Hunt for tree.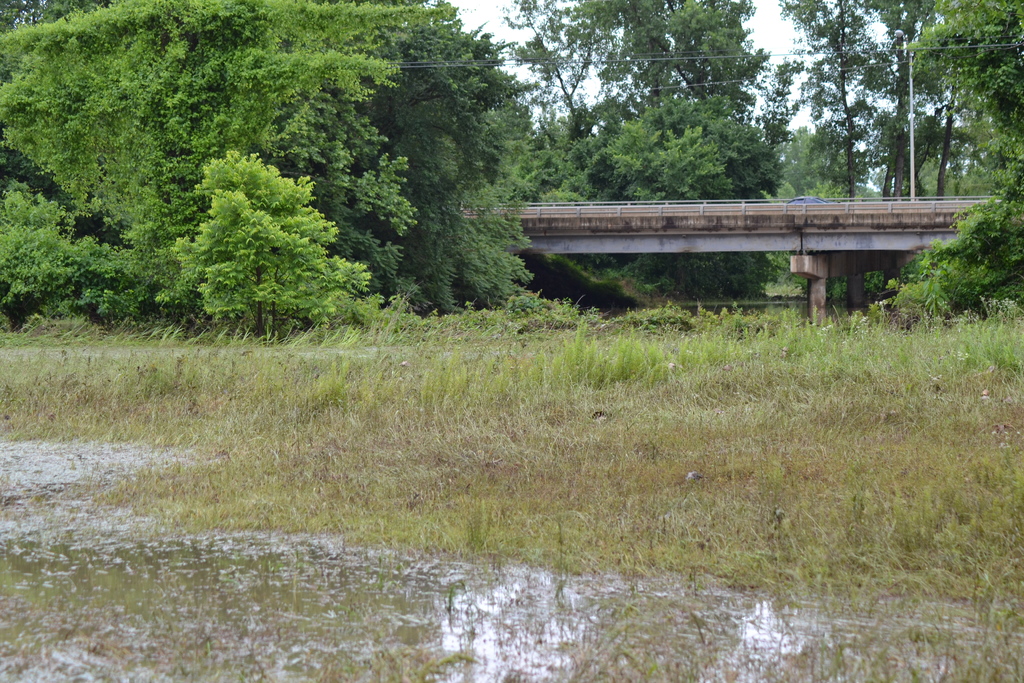
Hunted down at BBox(168, 147, 372, 344).
